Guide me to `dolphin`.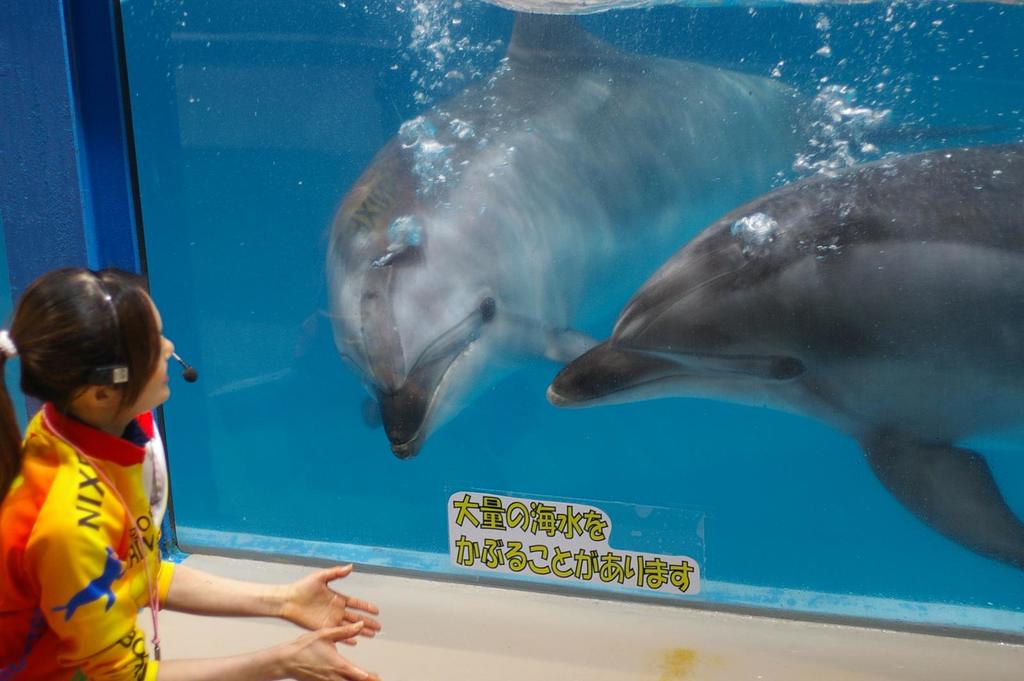
Guidance: 545/134/1023/571.
